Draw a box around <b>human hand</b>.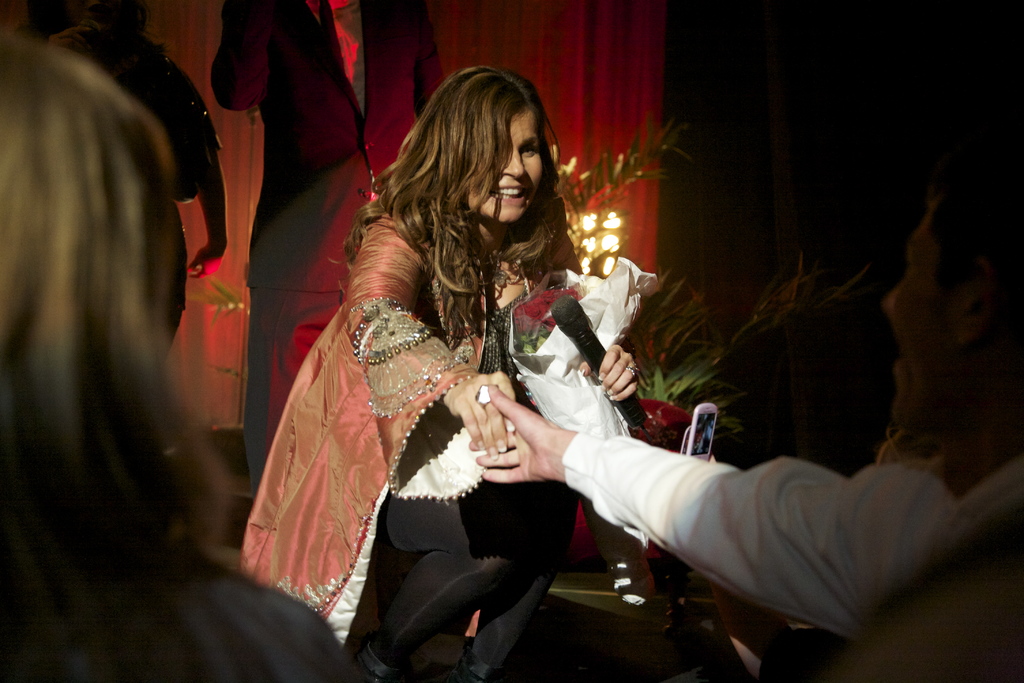
468:383:557:484.
